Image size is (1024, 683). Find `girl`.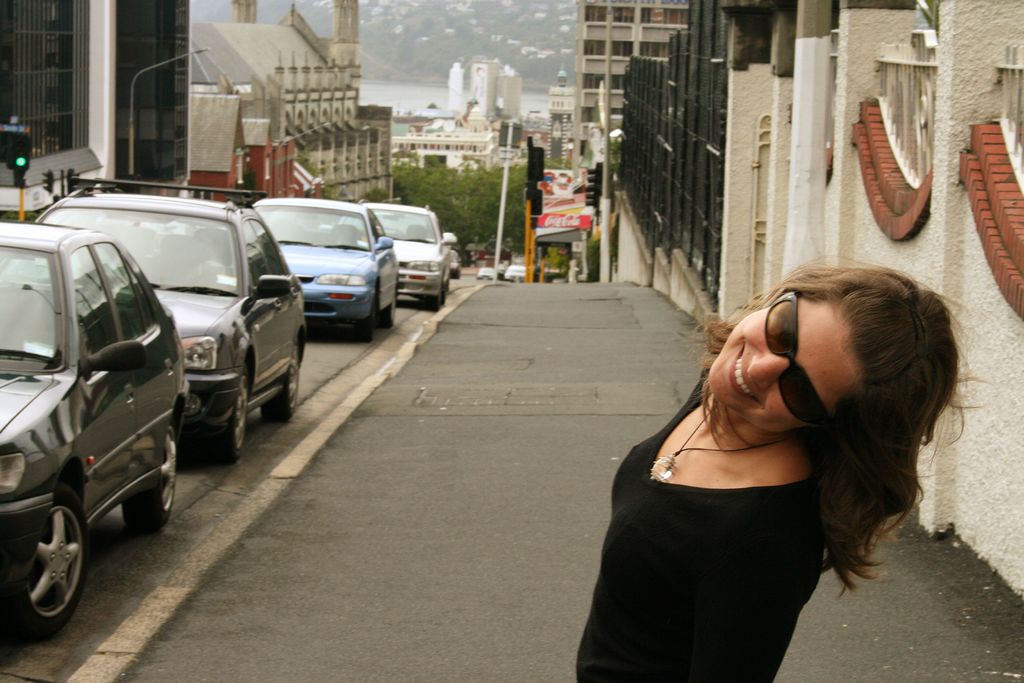
box=[575, 251, 989, 680].
